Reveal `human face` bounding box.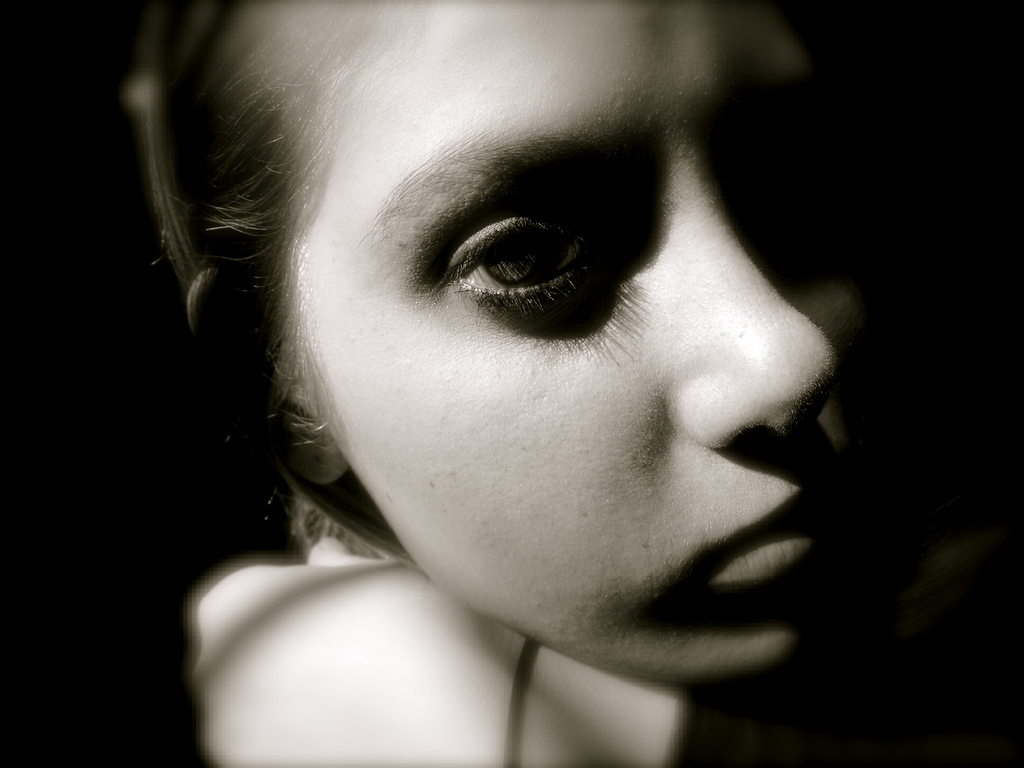
Revealed: 288 0 871 685.
